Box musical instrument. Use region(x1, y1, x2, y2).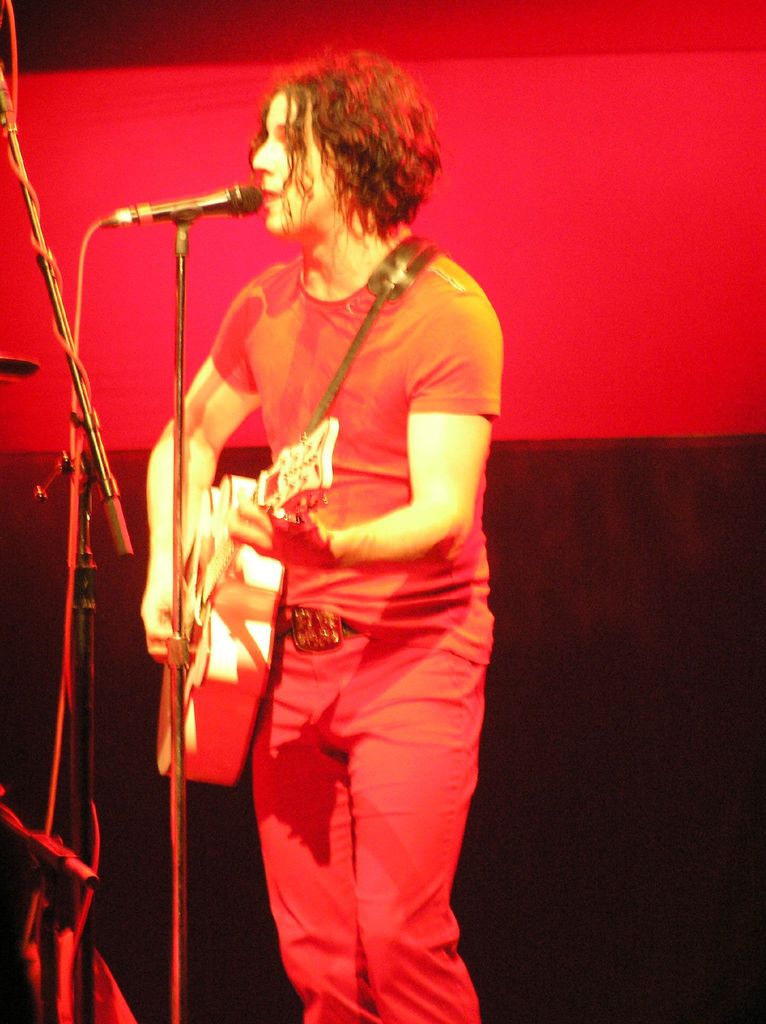
region(140, 410, 352, 797).
